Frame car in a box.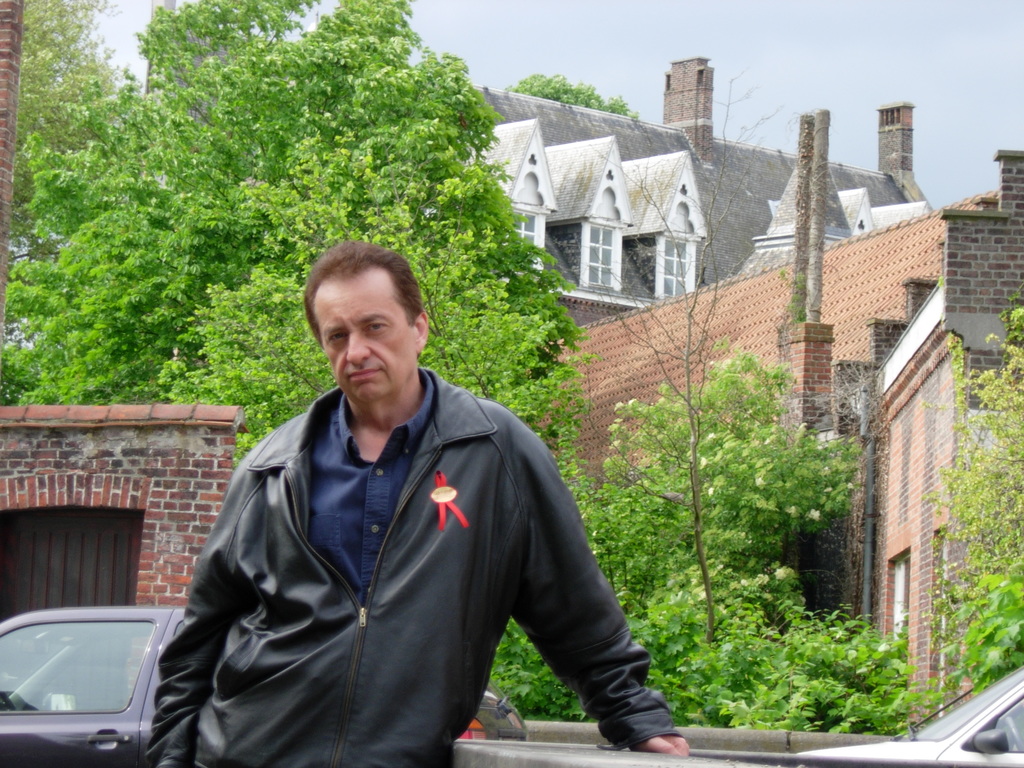
x1=804, y1=659, x2=1023, y2=767.
